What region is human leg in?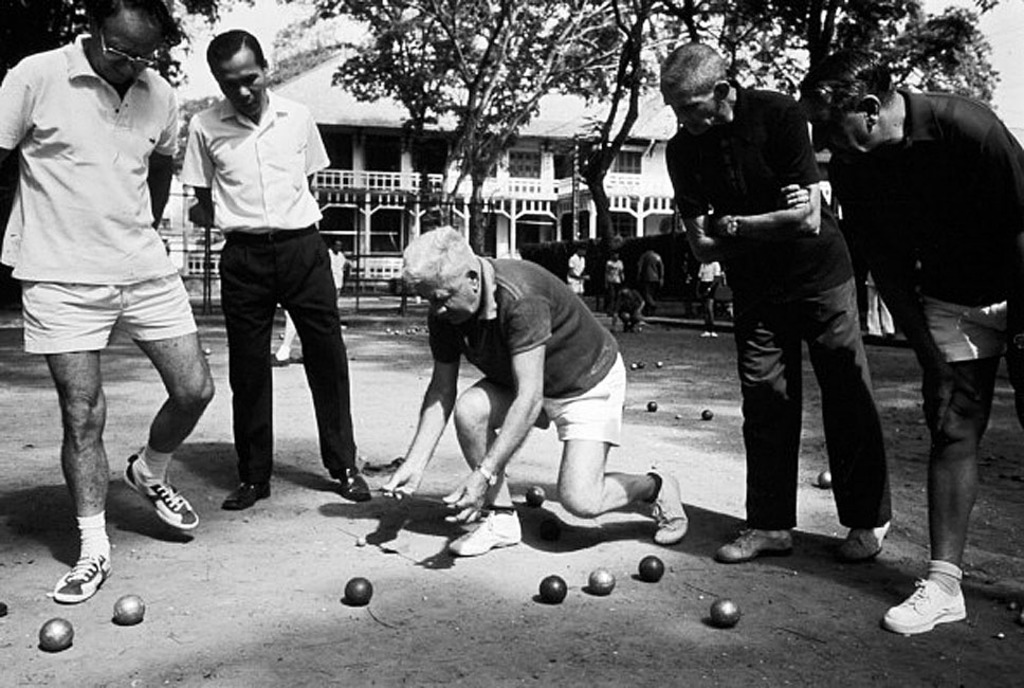
884/294/1003/637.
